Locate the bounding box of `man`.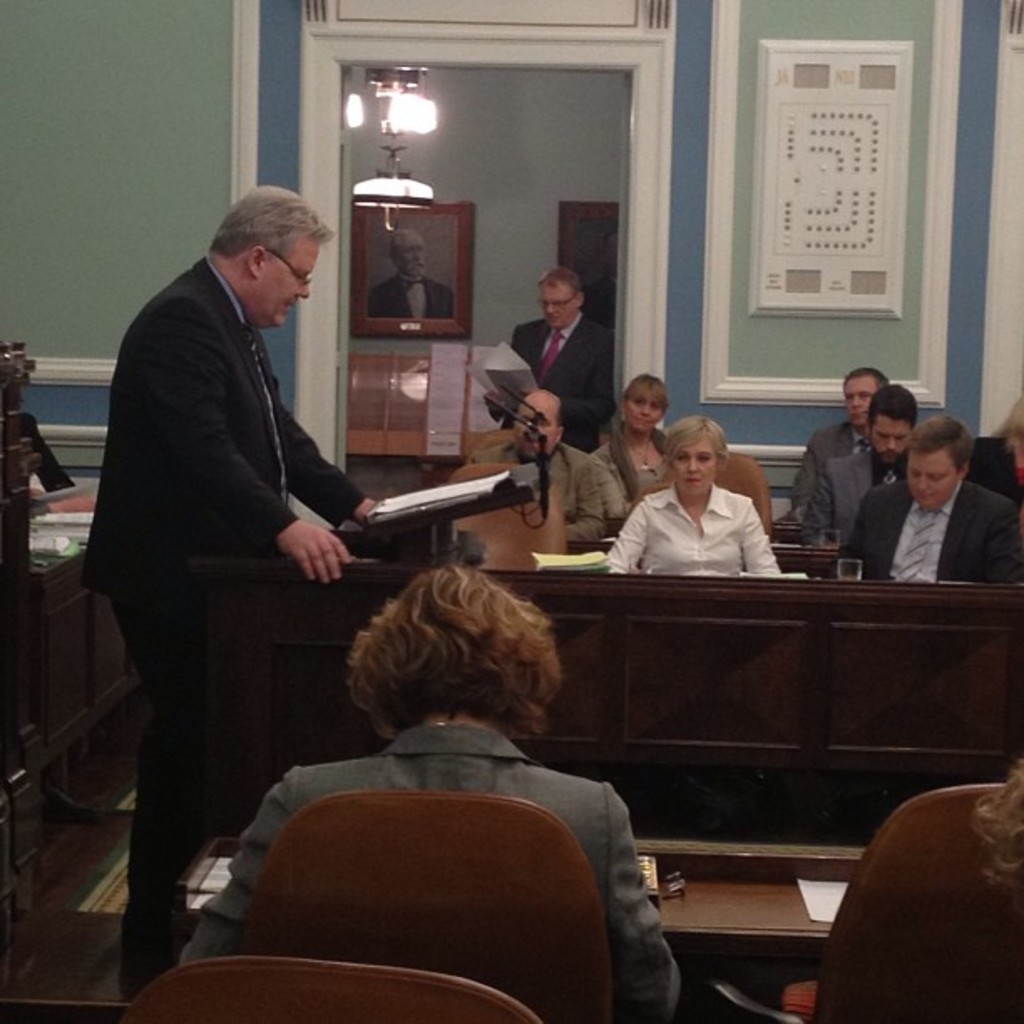
Bounding box: {"left": 484, "top": 264, "right": 614, "bottom": 445}.
